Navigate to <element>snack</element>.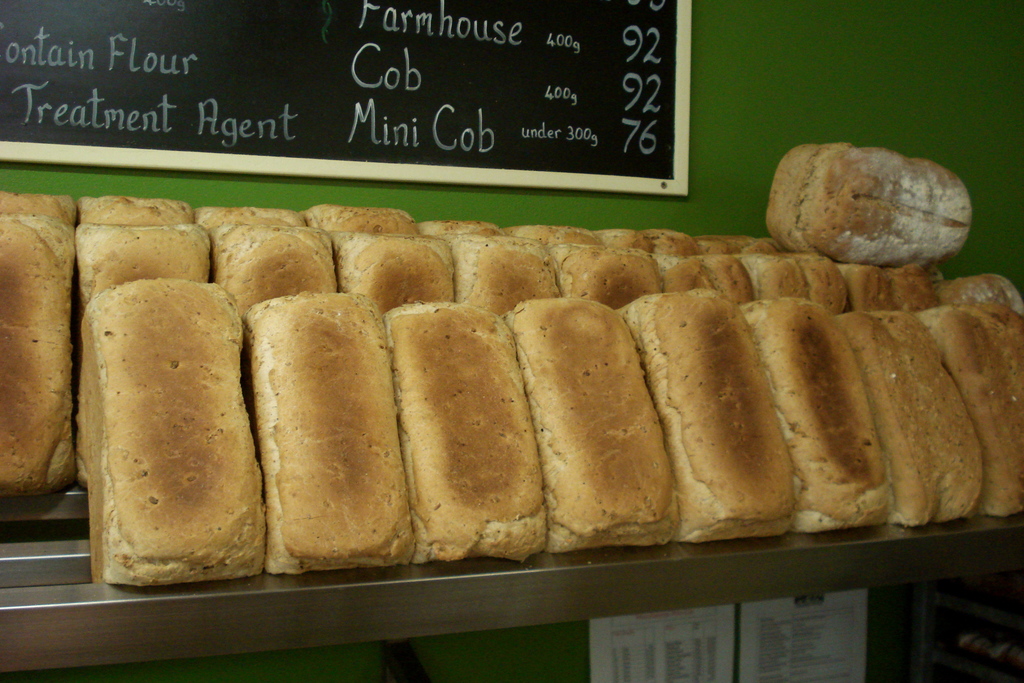
Navigation target: box(70, 286, 251, 592).
